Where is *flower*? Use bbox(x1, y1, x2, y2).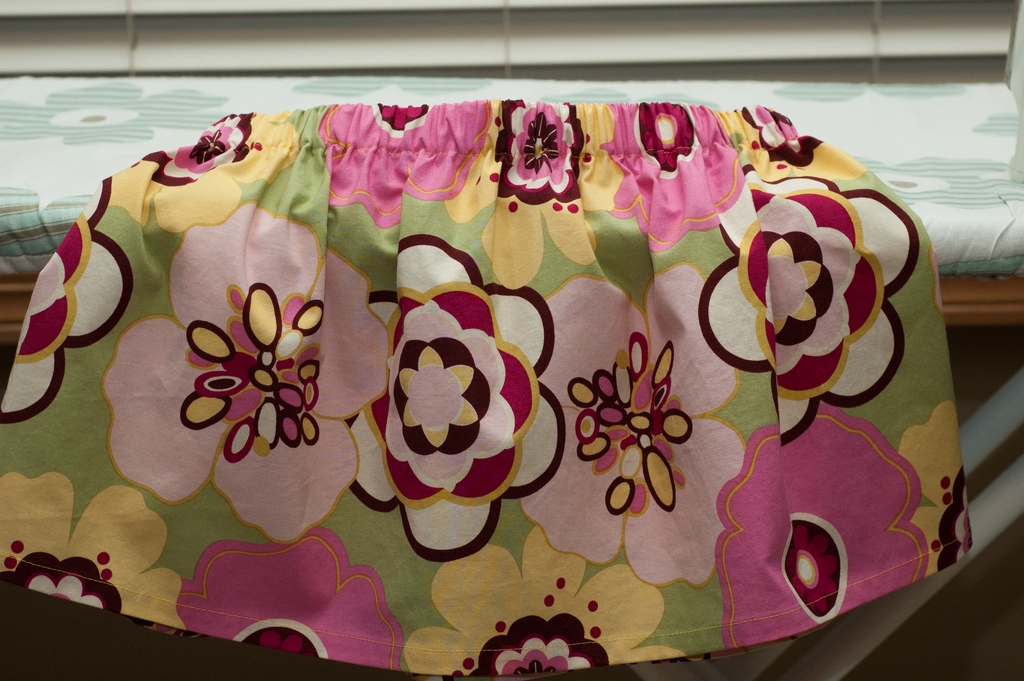
bbox(906, 401, 980, 577).
